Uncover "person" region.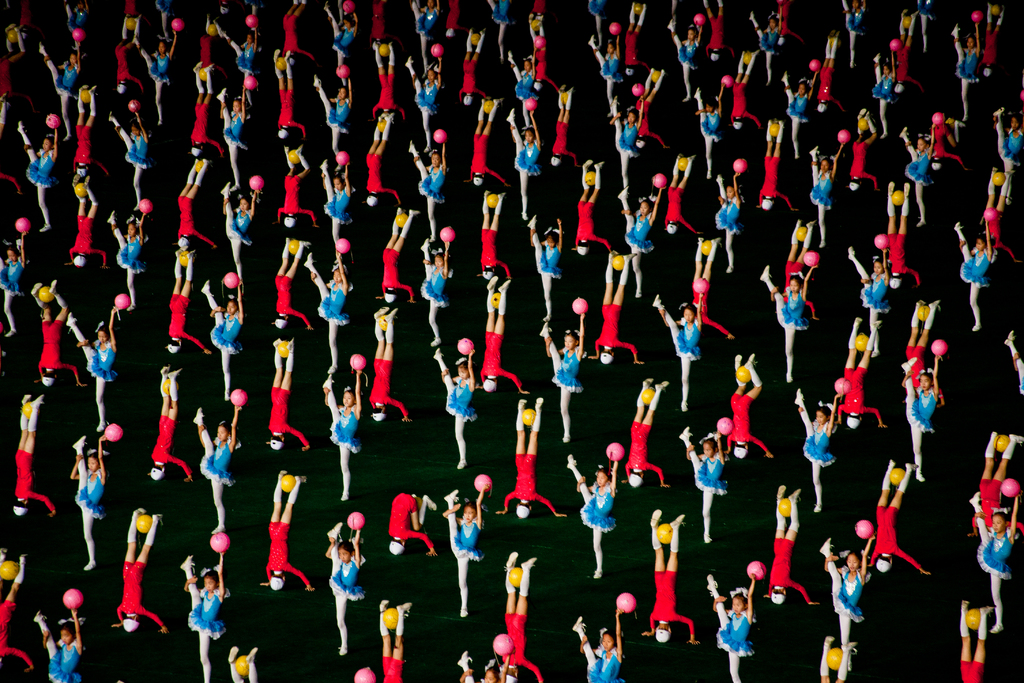
Uncovered: (0, 545, 35, 675).
